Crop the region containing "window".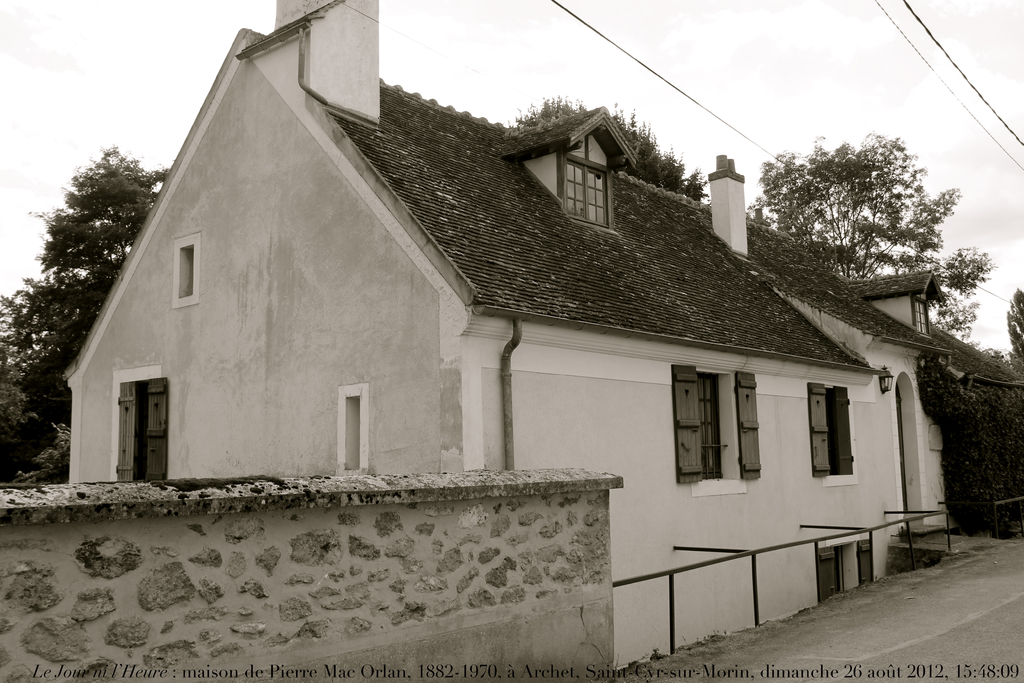
Crop region: [698, 371, 725, 483].
